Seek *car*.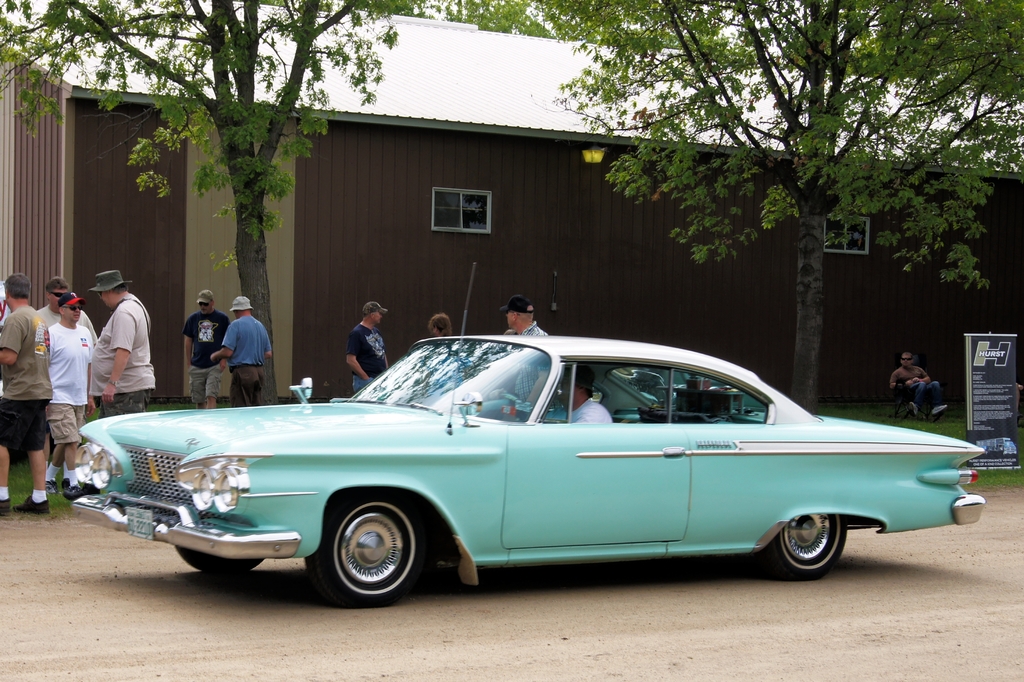
[61, 258, 993, 612].
